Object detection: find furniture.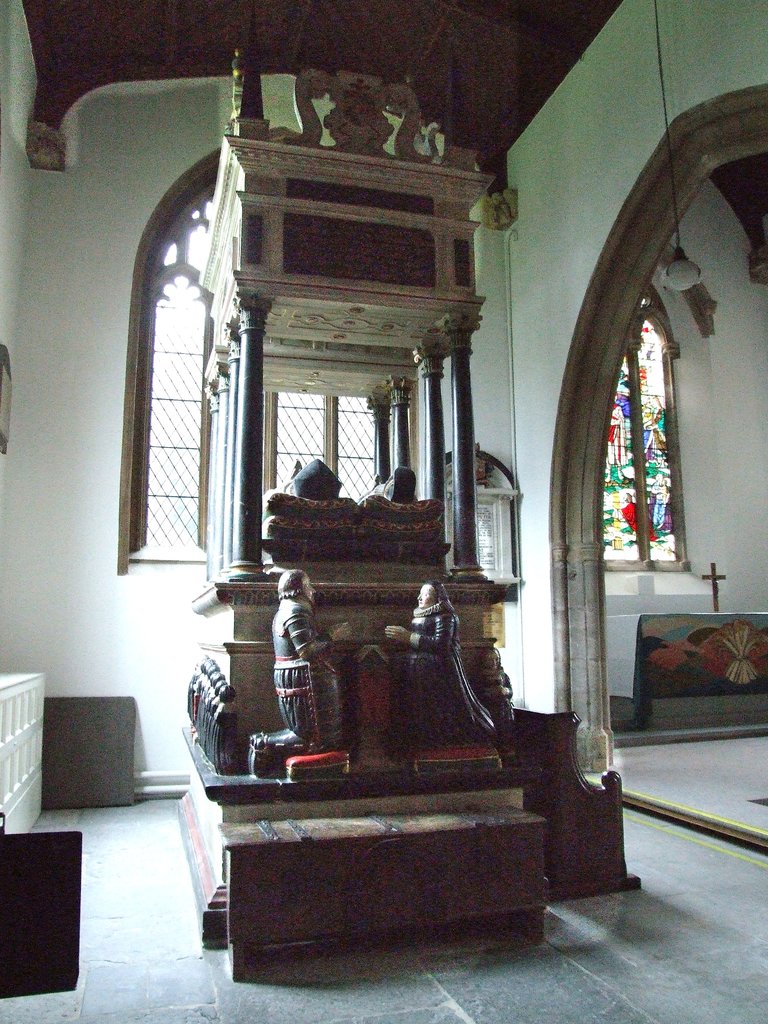
{"x1": 0, "y1": 814, "x2": 82, "y2": 999}.
